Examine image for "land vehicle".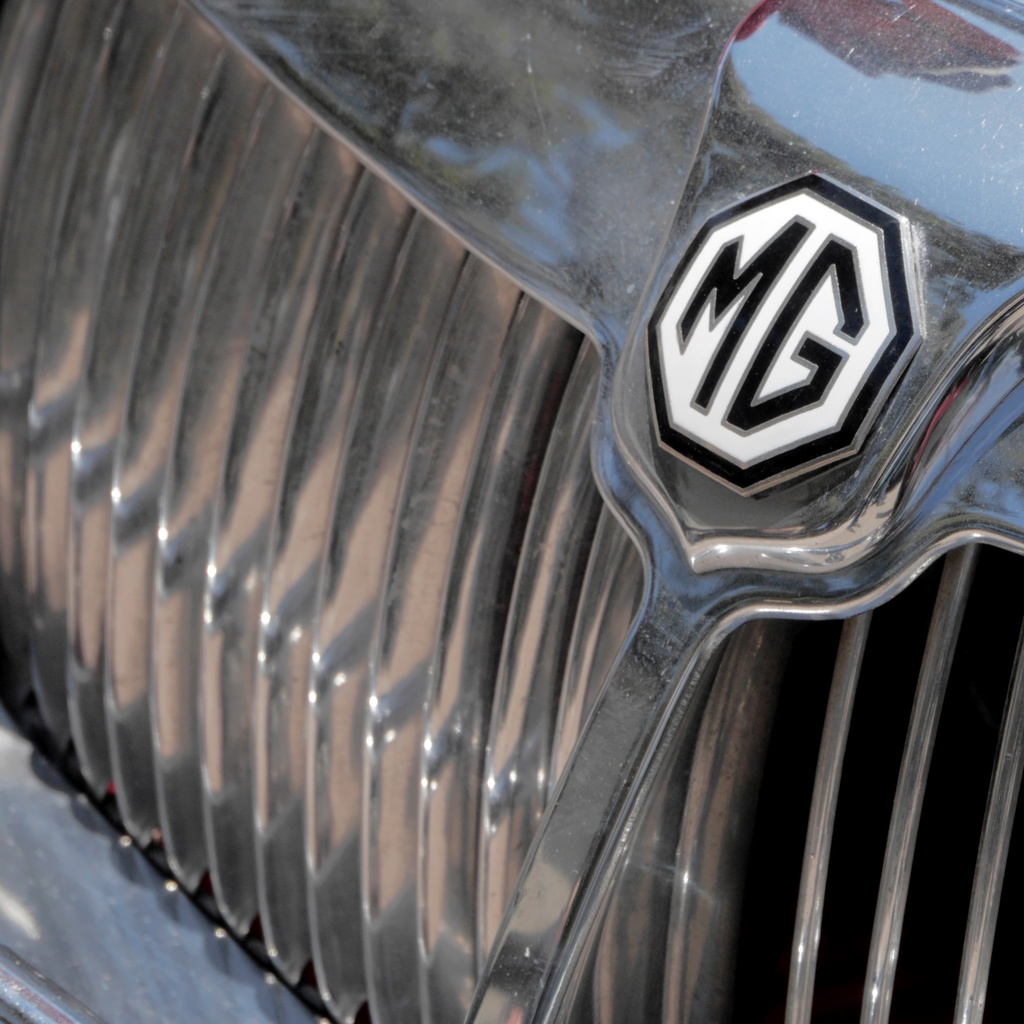
Examination result: (left=0, top=0, right=1023, bottom=1023).
